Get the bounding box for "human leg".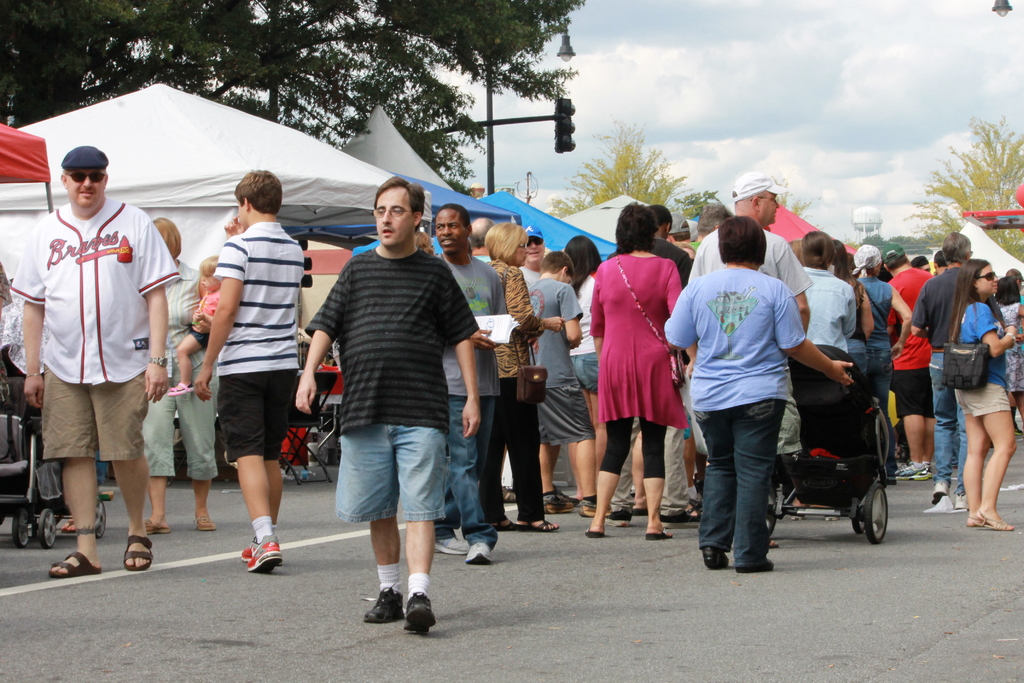
rect(168, 325, 209, 397).
